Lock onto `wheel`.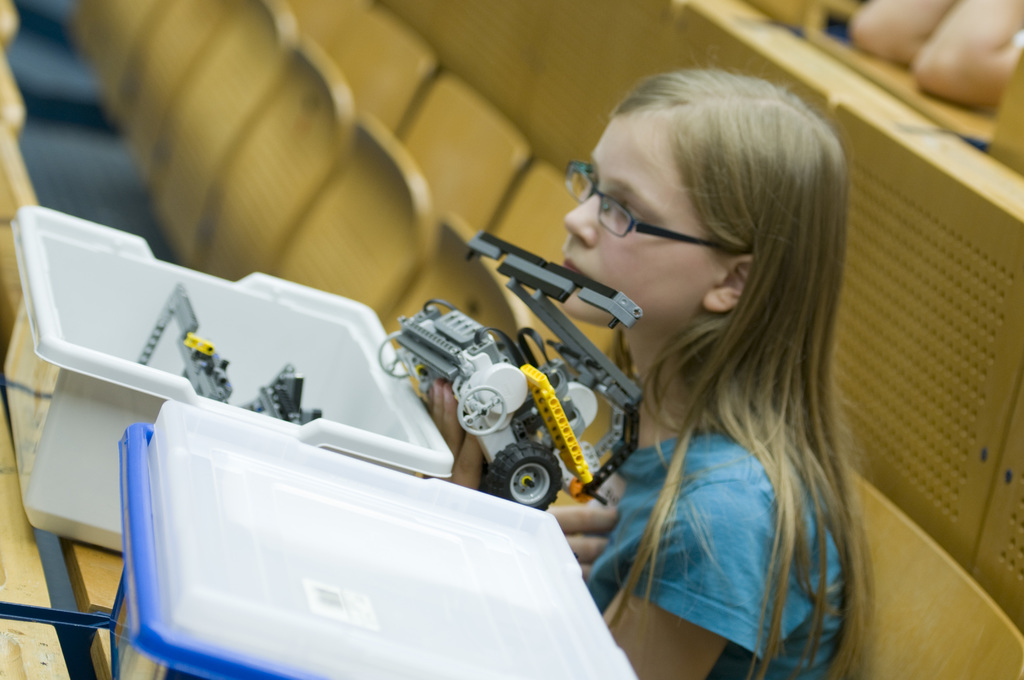
Locked: 380, 334, 423, 380.
